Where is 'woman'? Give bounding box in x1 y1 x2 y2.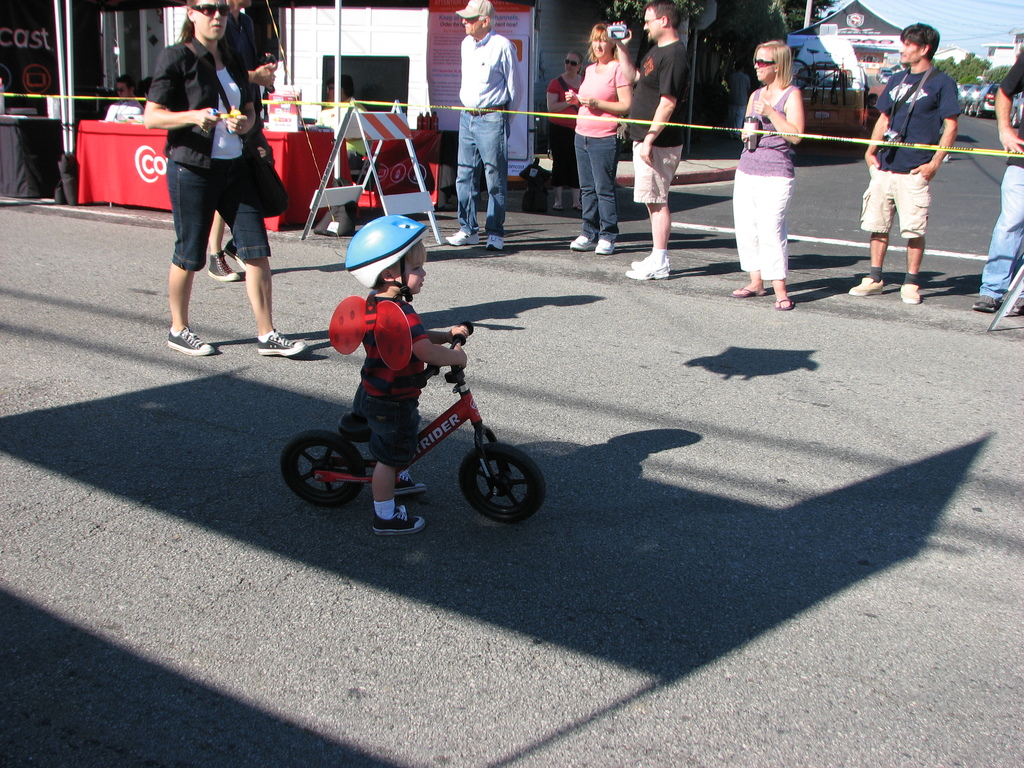
140 0 308 358.
